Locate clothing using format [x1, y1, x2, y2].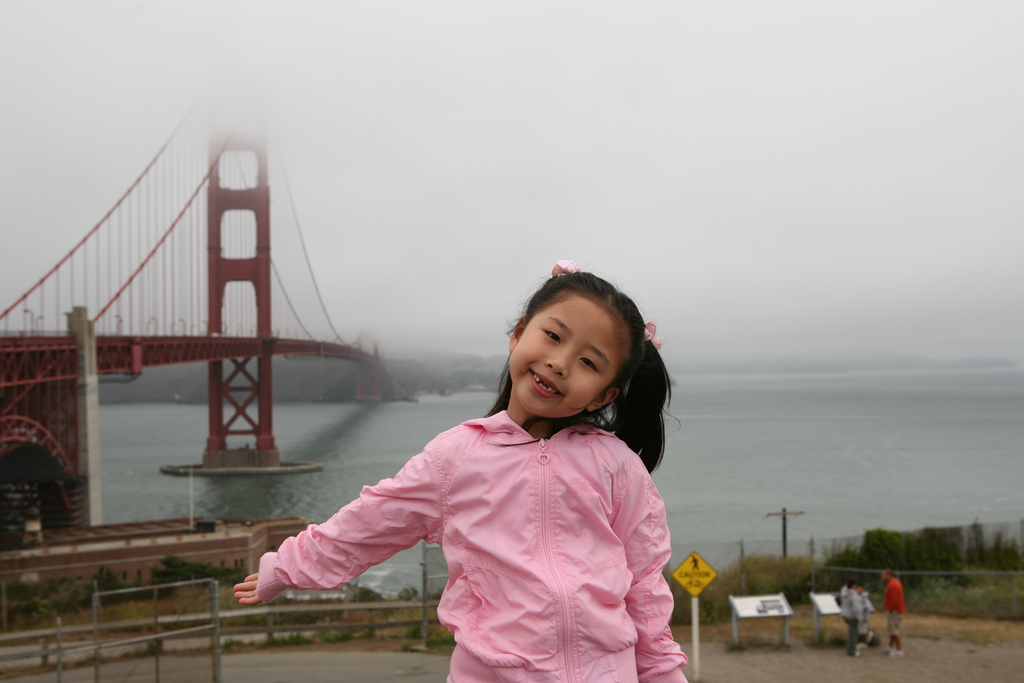
[833, 589, 860, 649].
